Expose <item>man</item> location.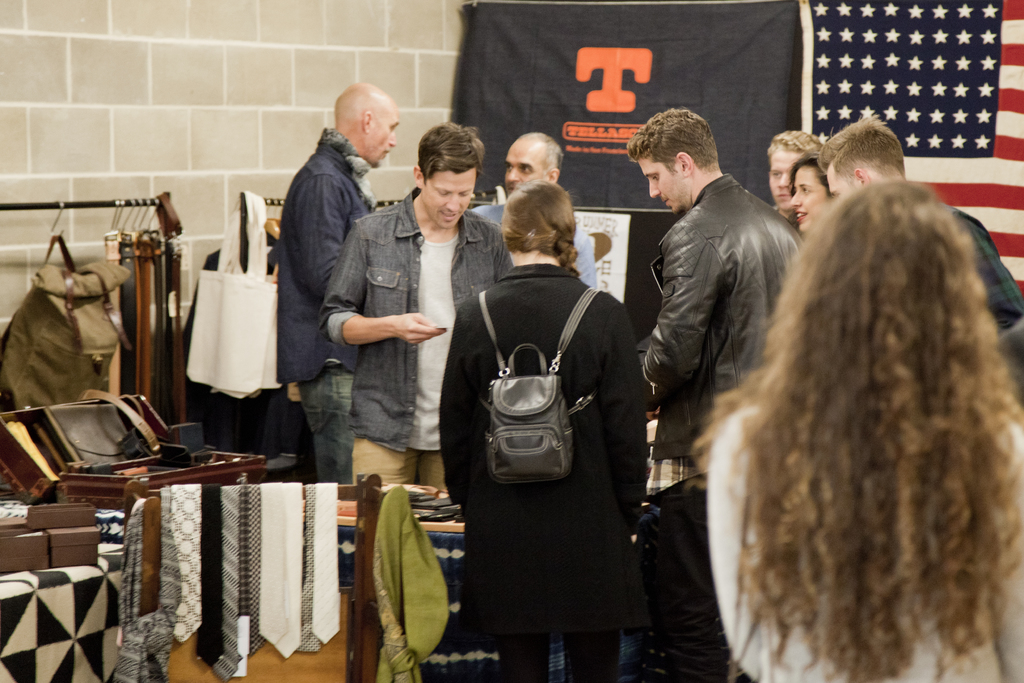
Exposed at box=[269, 78, 399, 484].
